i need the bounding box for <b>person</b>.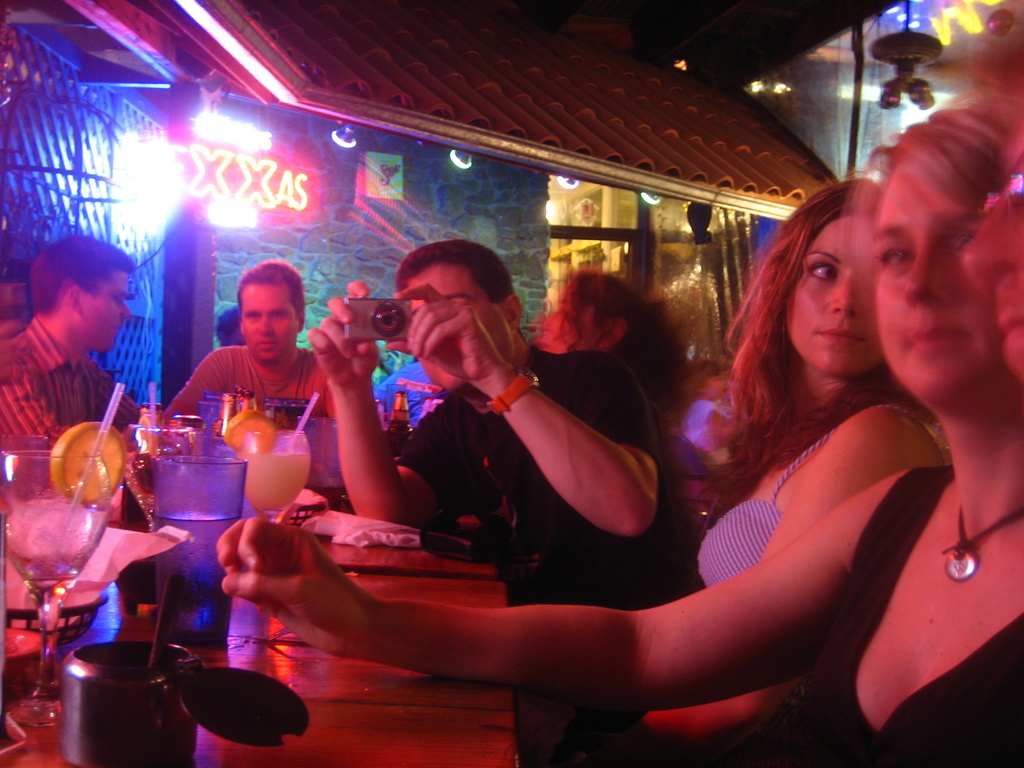
Here it is: (left=225, top=99, right=1022, bottom=767).
